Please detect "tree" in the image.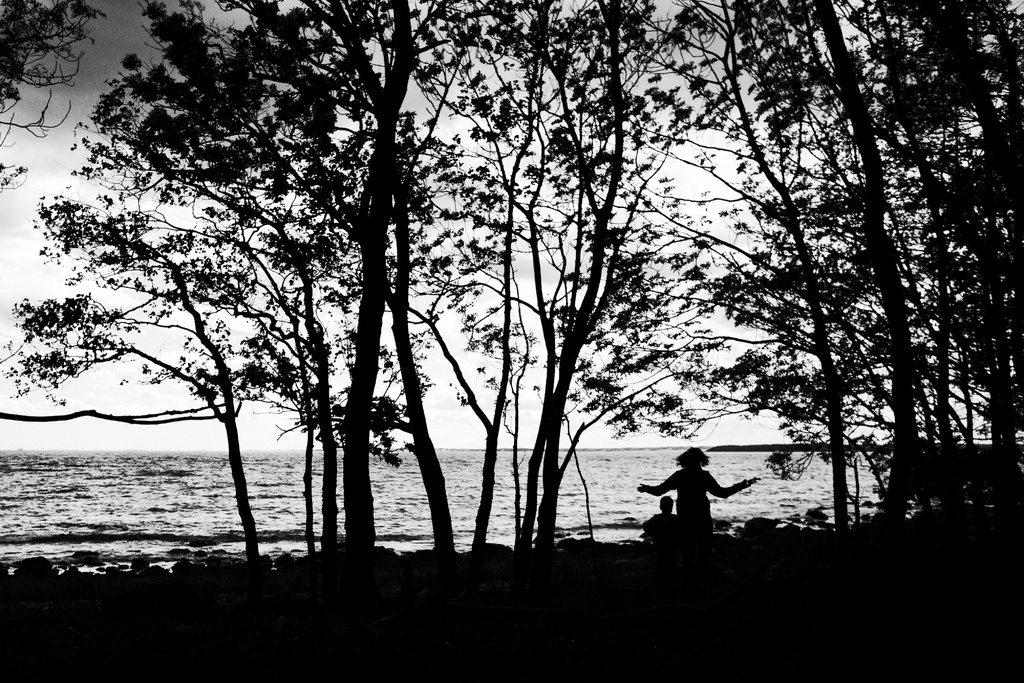
BBox(602, 0, 927, 566).
